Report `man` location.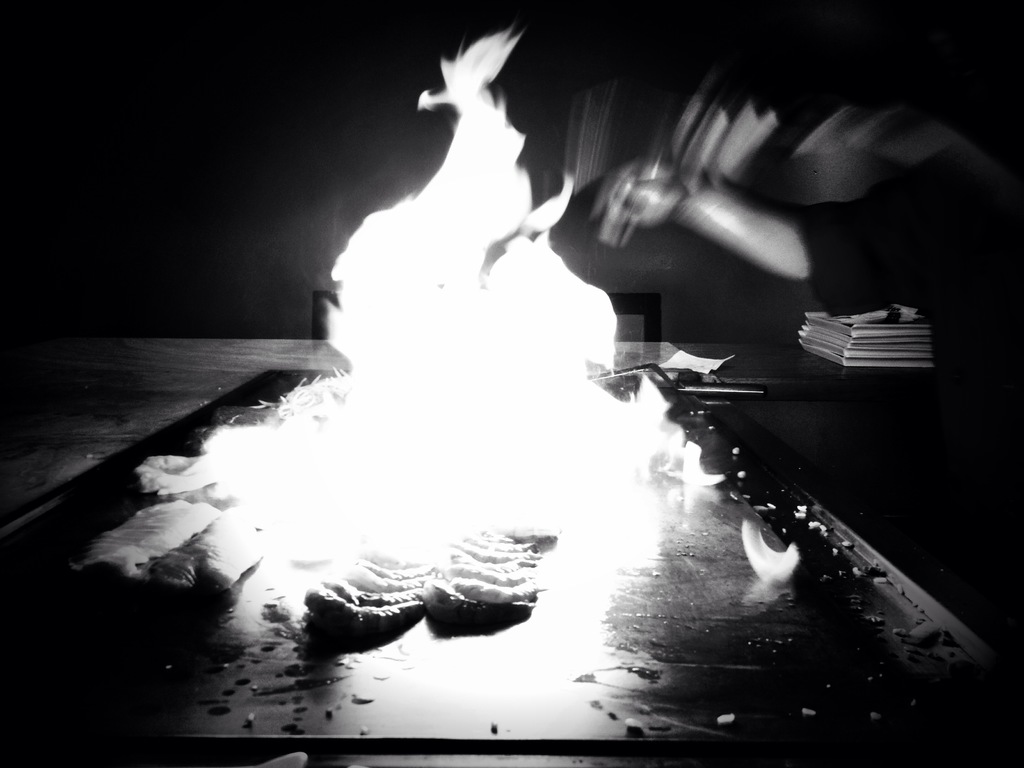
Report: box=[592, 106, 1023, 442].
